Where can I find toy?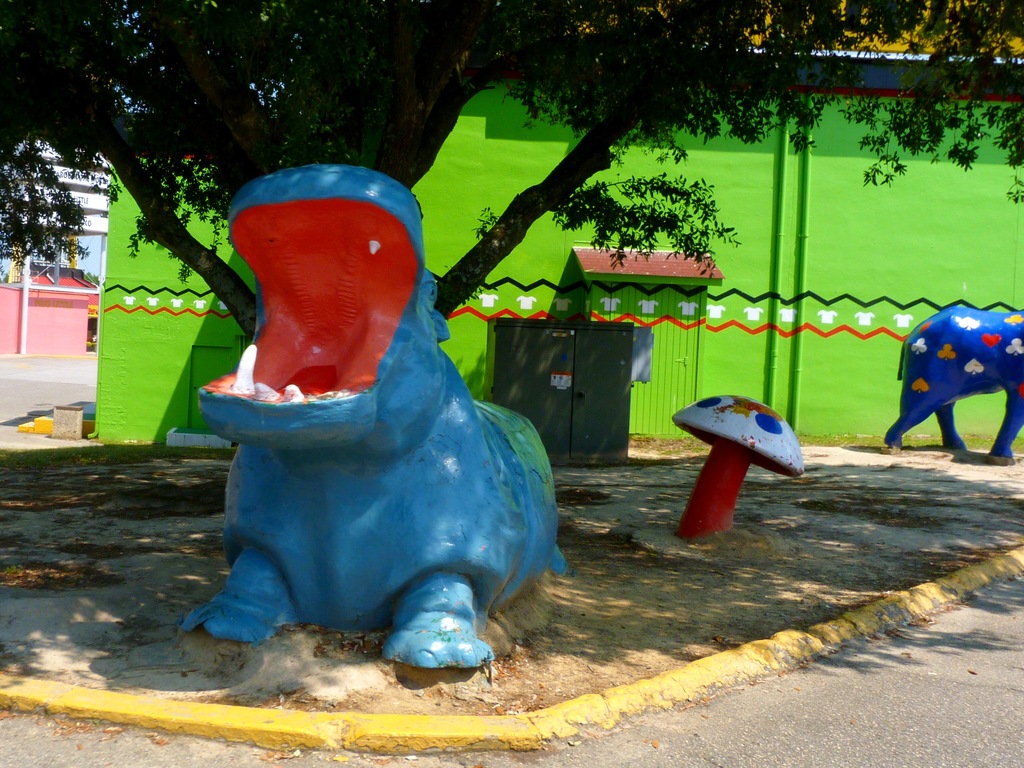
You can find it at x1=160 y1=178 x2=559 y2=680.
